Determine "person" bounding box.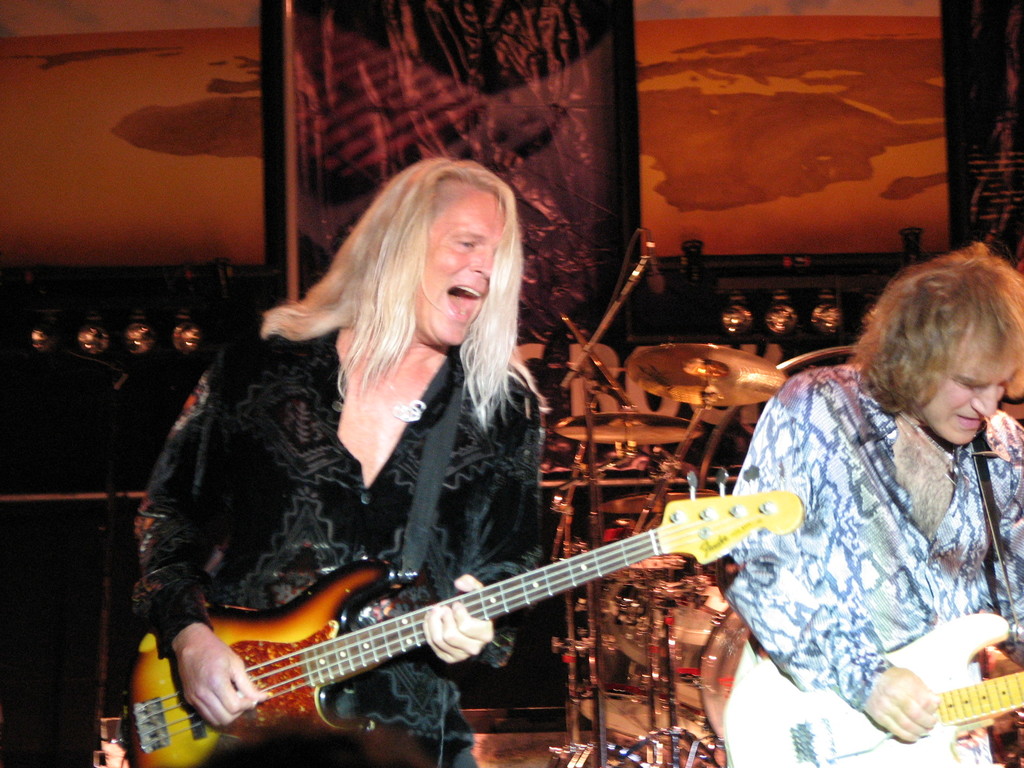
Determined: [x1=134, y1=152, x2=543, y2=766].
